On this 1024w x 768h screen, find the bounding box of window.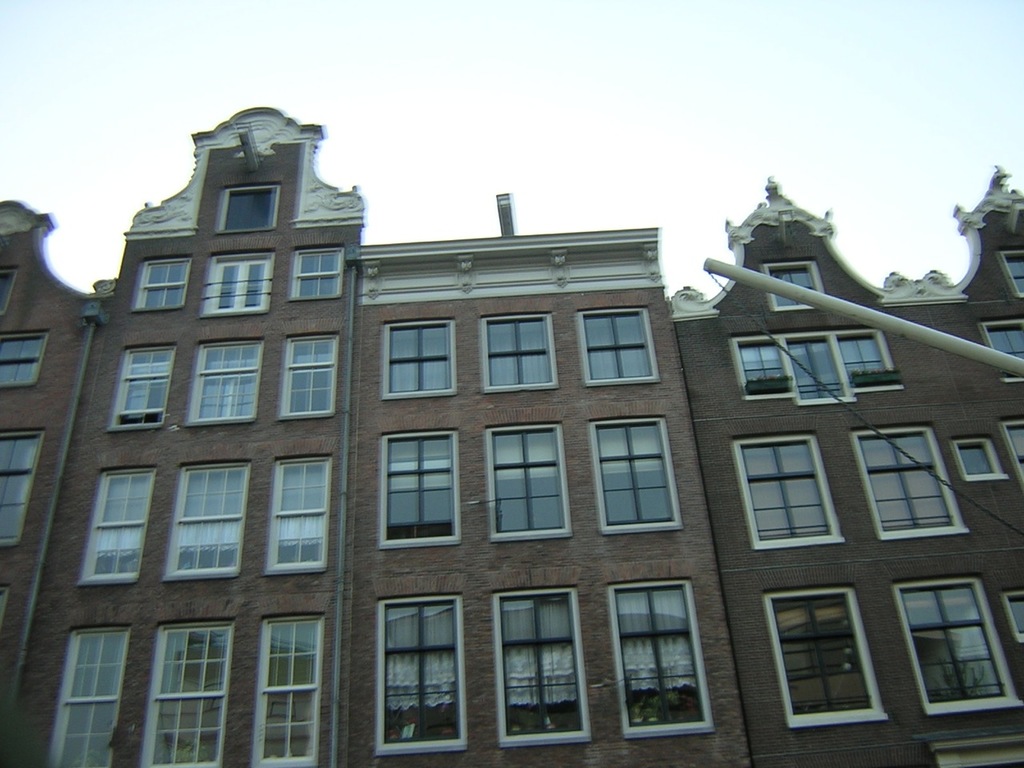
Bounding box: 276 326 340 422.
